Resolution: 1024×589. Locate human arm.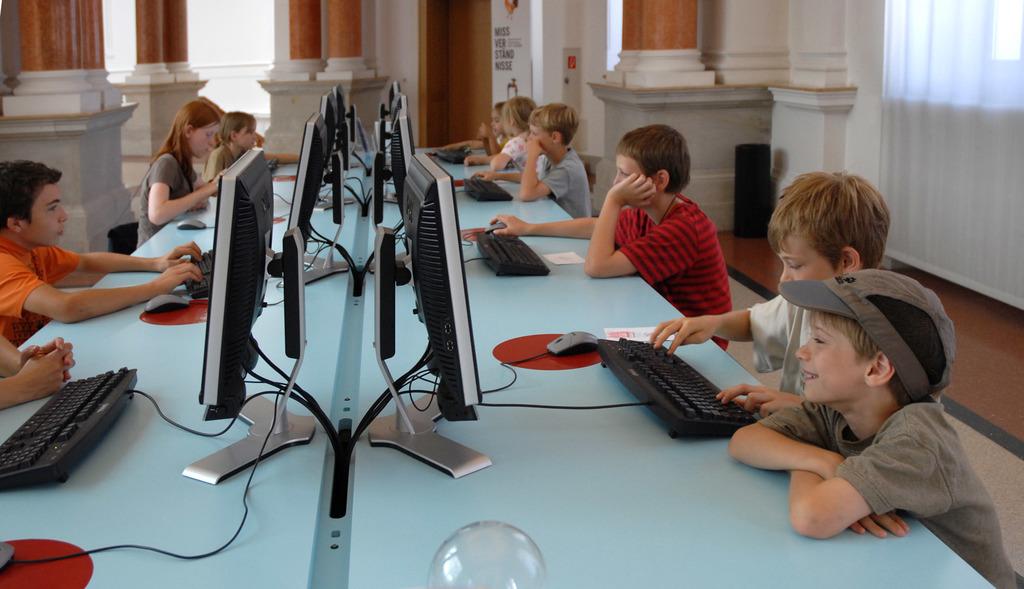
BBox(705, 383, 817, 419).
